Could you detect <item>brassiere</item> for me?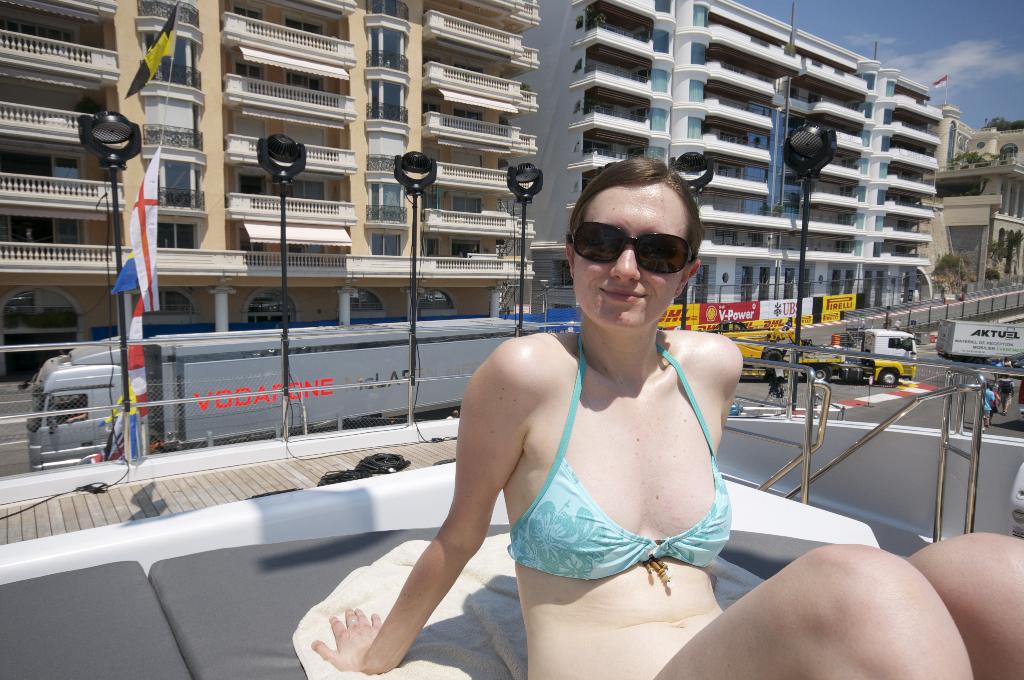
Detection result: locate(514, 348, 734, 609).
